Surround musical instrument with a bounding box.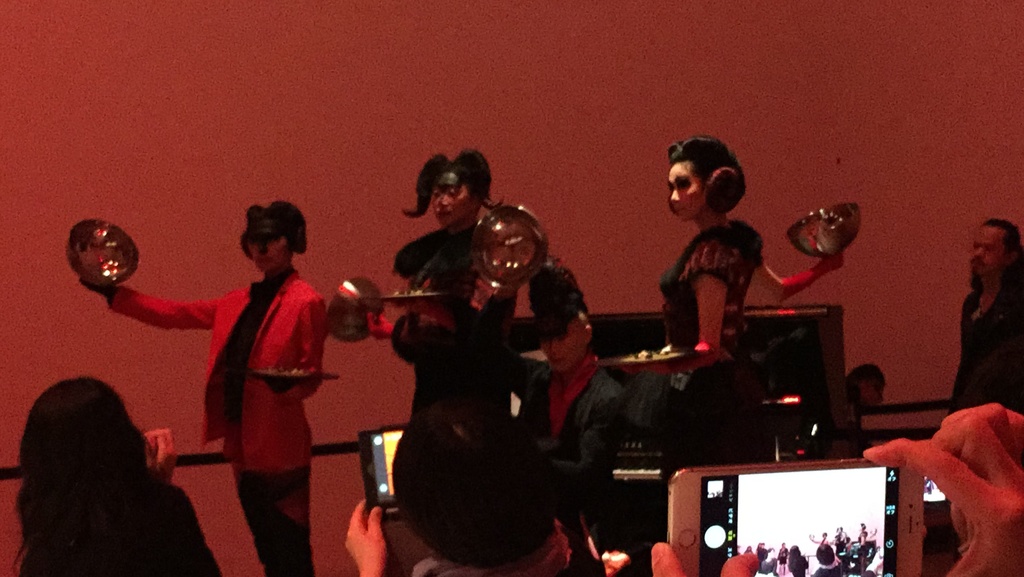
(left=378, top=286, right=454, bottom=317).
